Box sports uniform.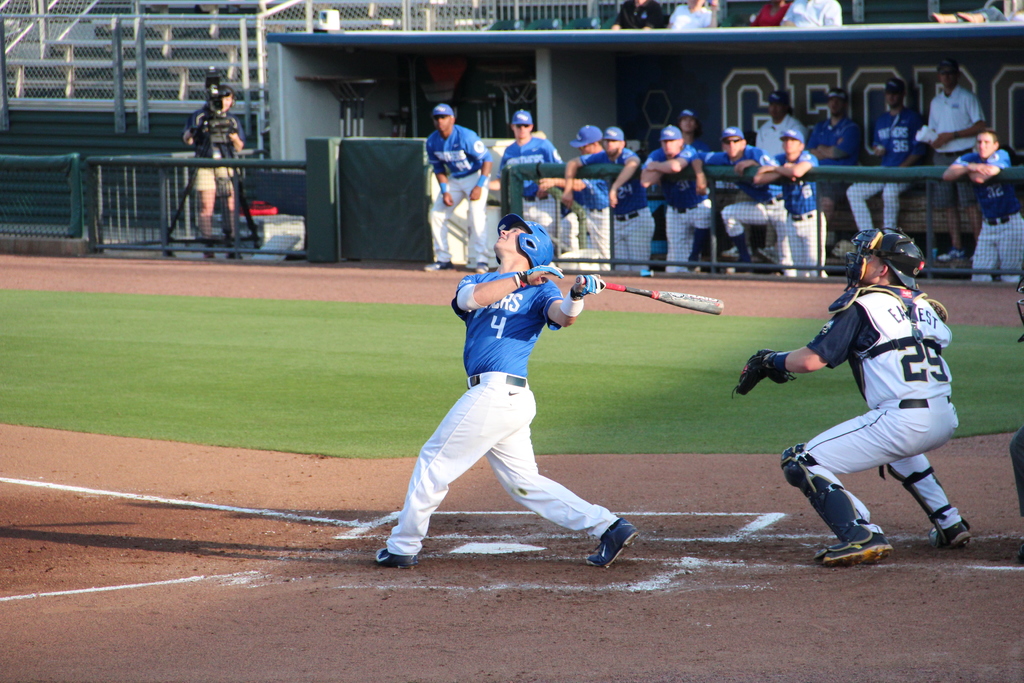
pyautogui.locateOnScreen(845, 96, 928, 231).
